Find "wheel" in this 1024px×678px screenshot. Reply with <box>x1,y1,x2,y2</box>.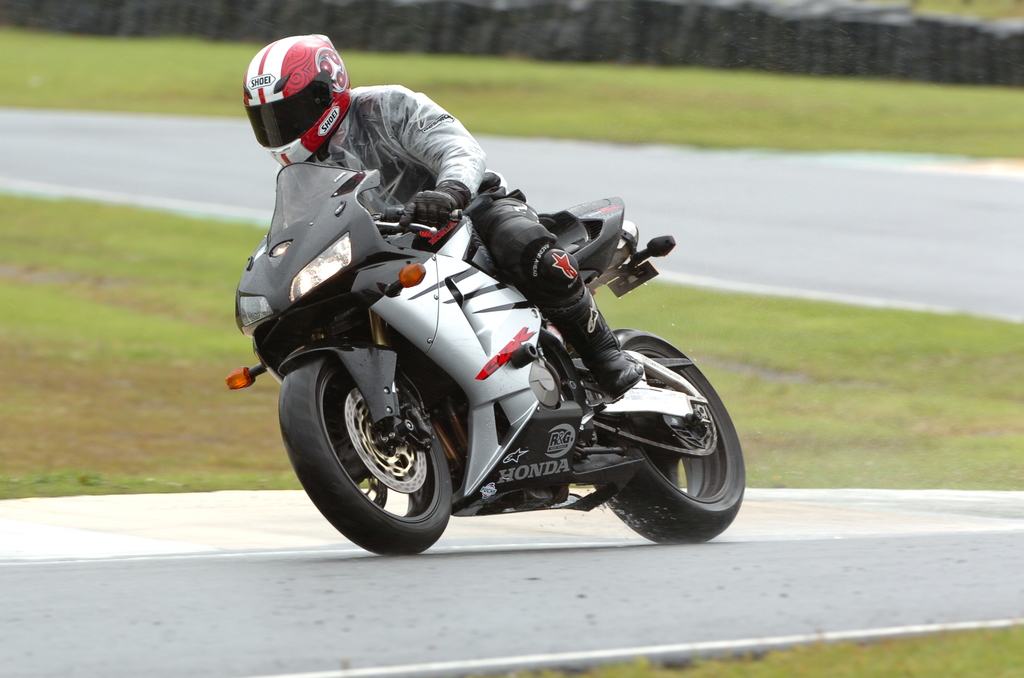
<box>588,332,742,551</box>.
